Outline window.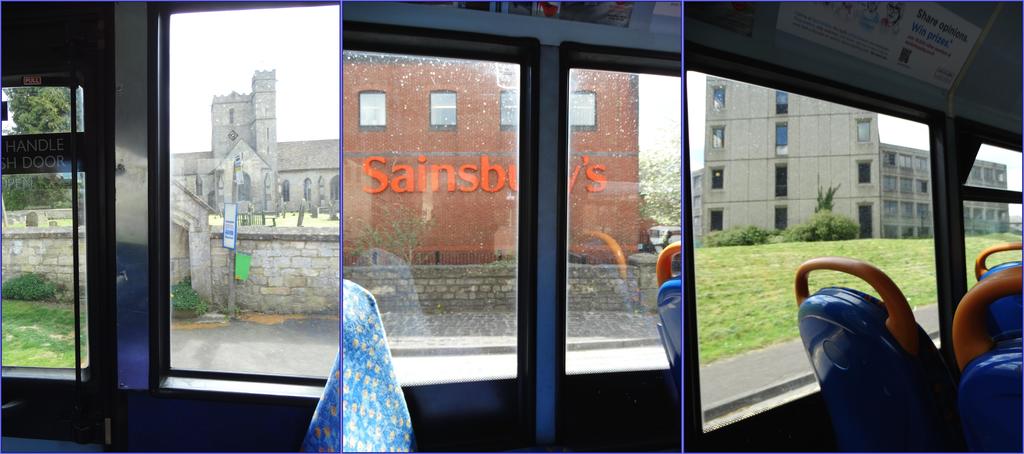
Outline: [777, 89, 790, 113].
